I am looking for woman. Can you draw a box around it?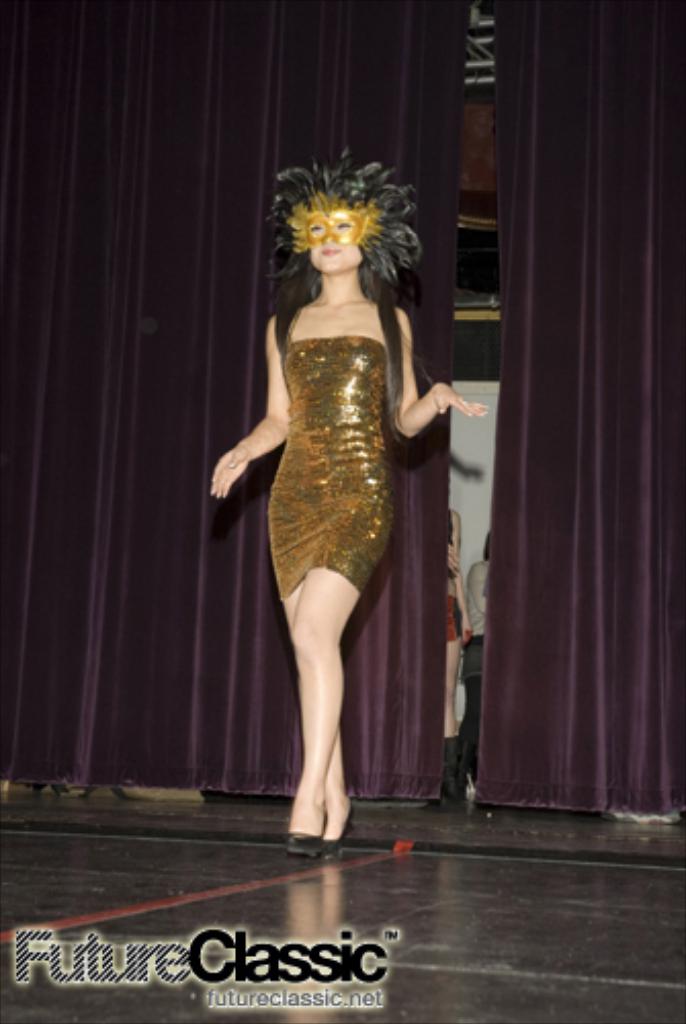
Sure, the bounding box is x1=211 y1=162 x2=446 y2=815.
